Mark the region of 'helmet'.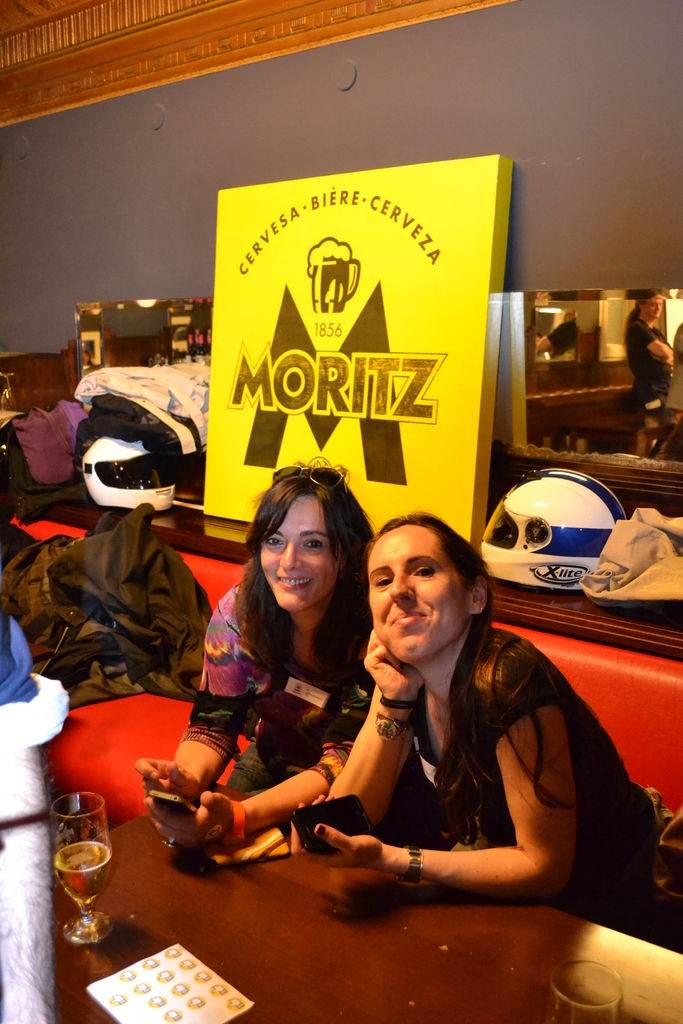
Region: [left=81, top=426, right=193, bottom=512].
